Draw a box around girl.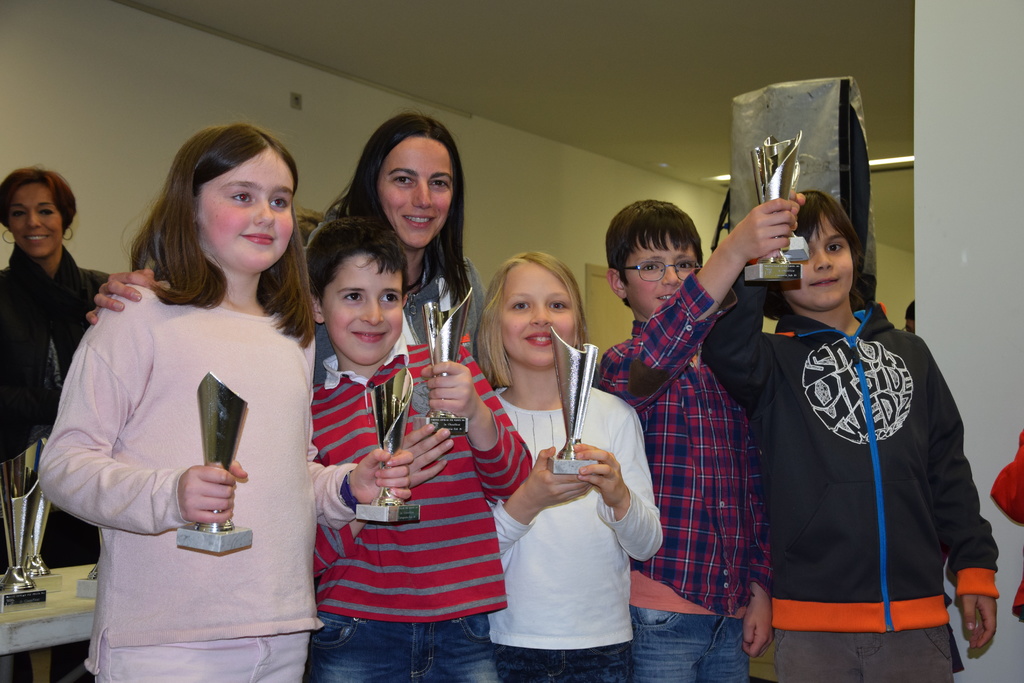
(x1=469, y1=245, x2=664, y2=682).
